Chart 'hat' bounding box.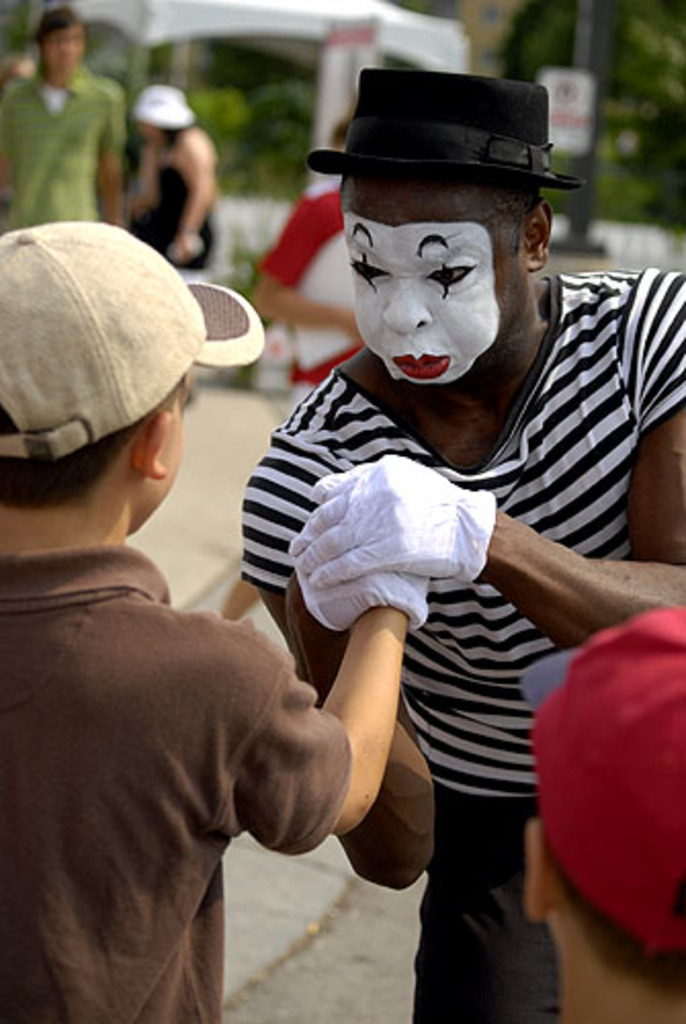
Charted: {"x1": 309, "y1": 68, "x2": 588, "y2": 193}.
